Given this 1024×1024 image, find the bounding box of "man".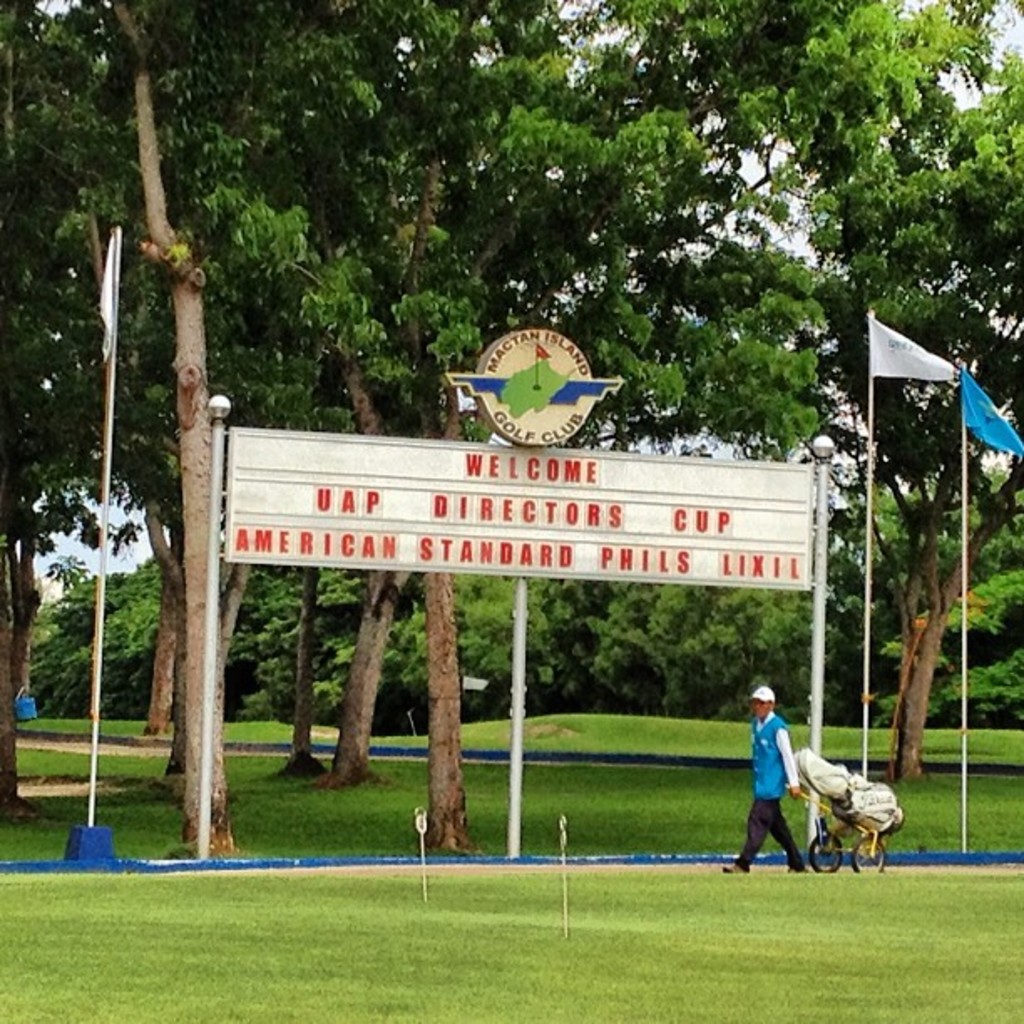
(left=723, top=683, right=817, bottom=872).
